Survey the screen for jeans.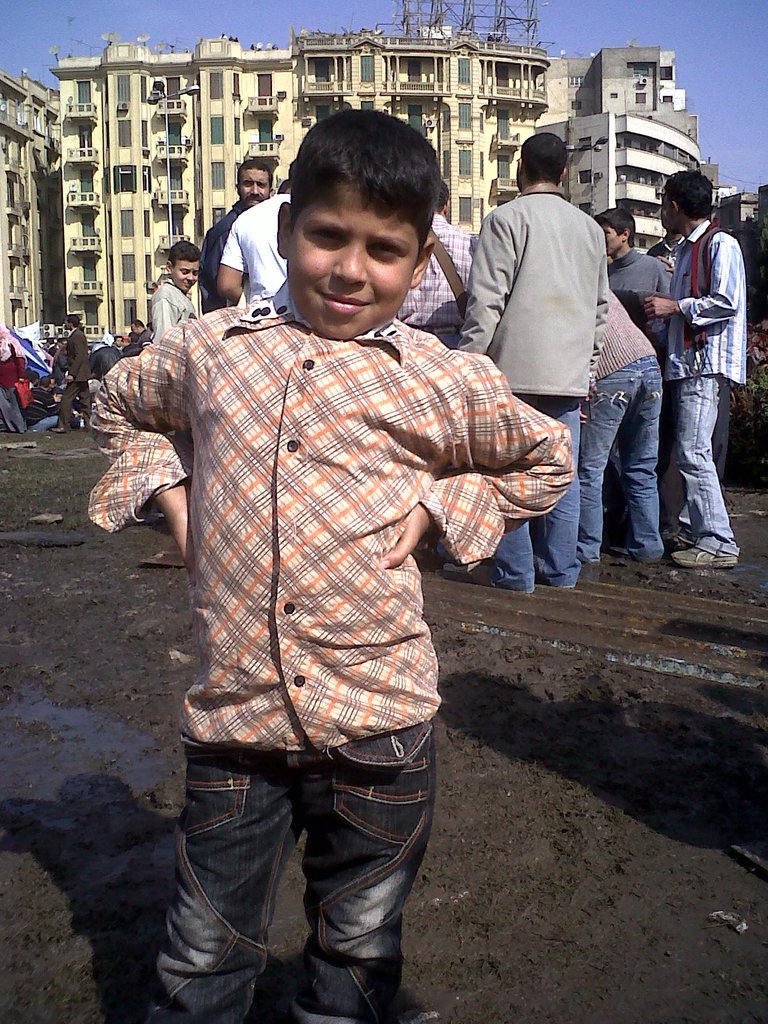
Survey found: bbox=(471, 376, 569, 595).
